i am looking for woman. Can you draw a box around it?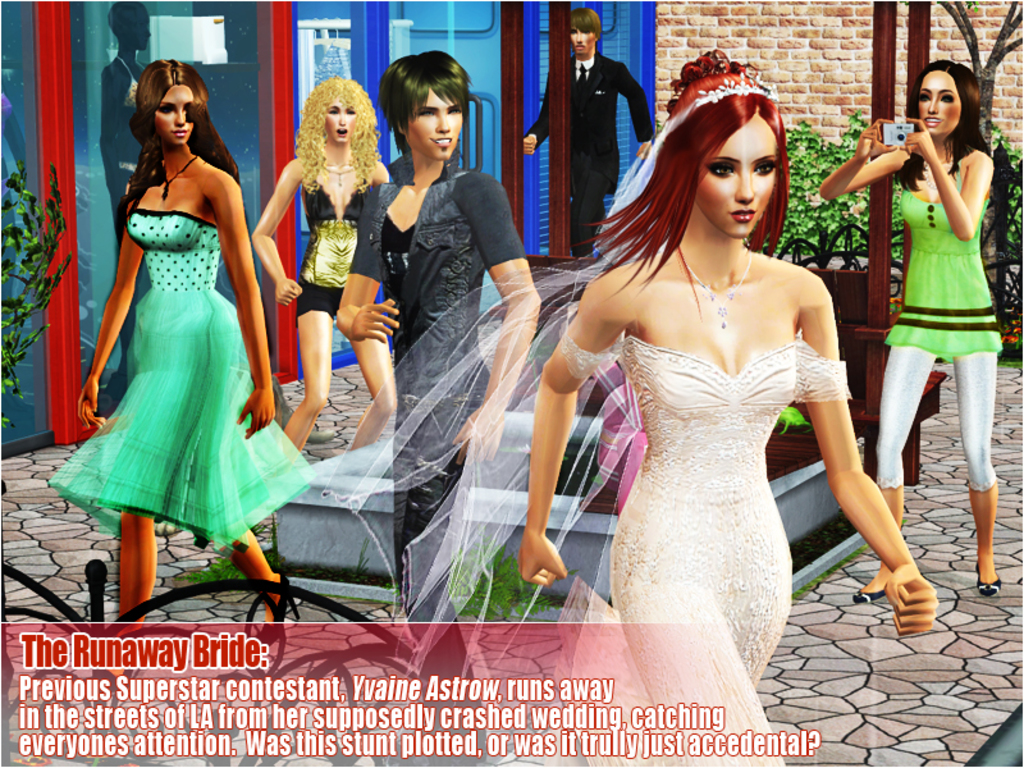
Sure, the bounding box is l=251, t=76, r=393, b=463.
